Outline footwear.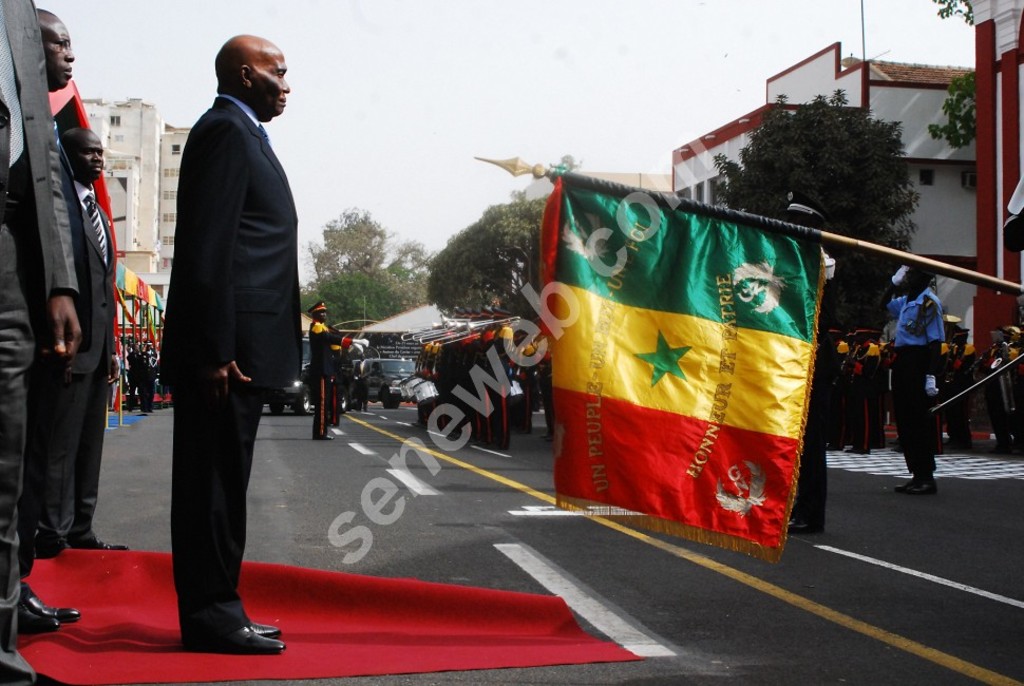
Outline: 312/436/336/444.
